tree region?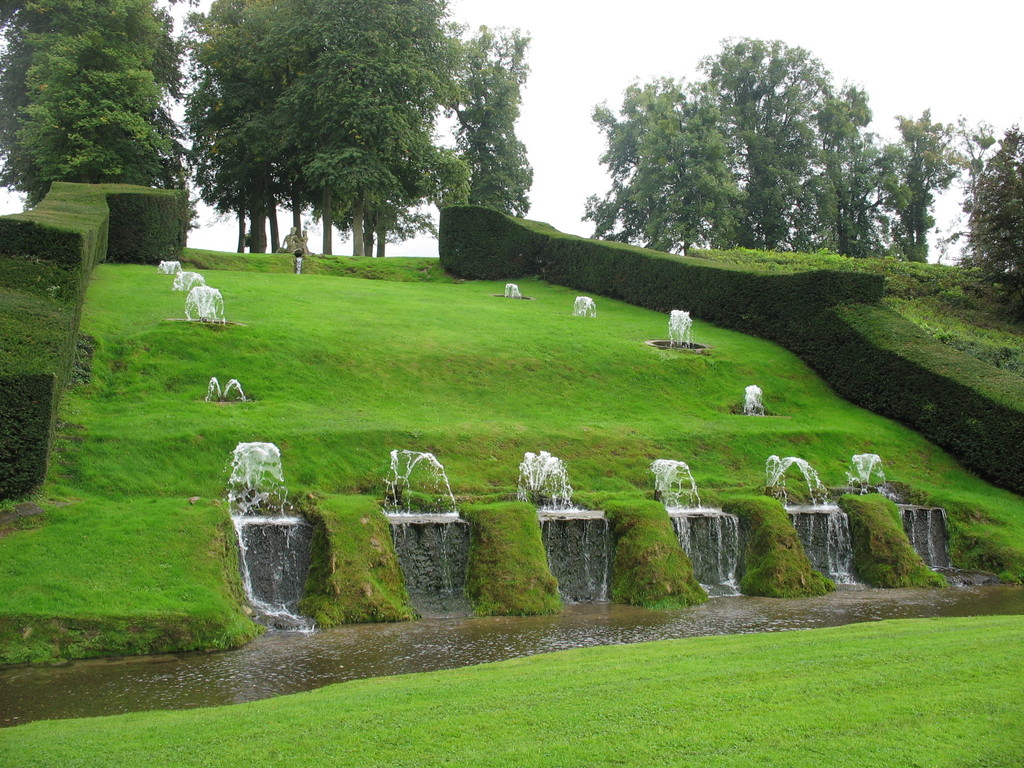
detection(956, 124, 1023, 308)
